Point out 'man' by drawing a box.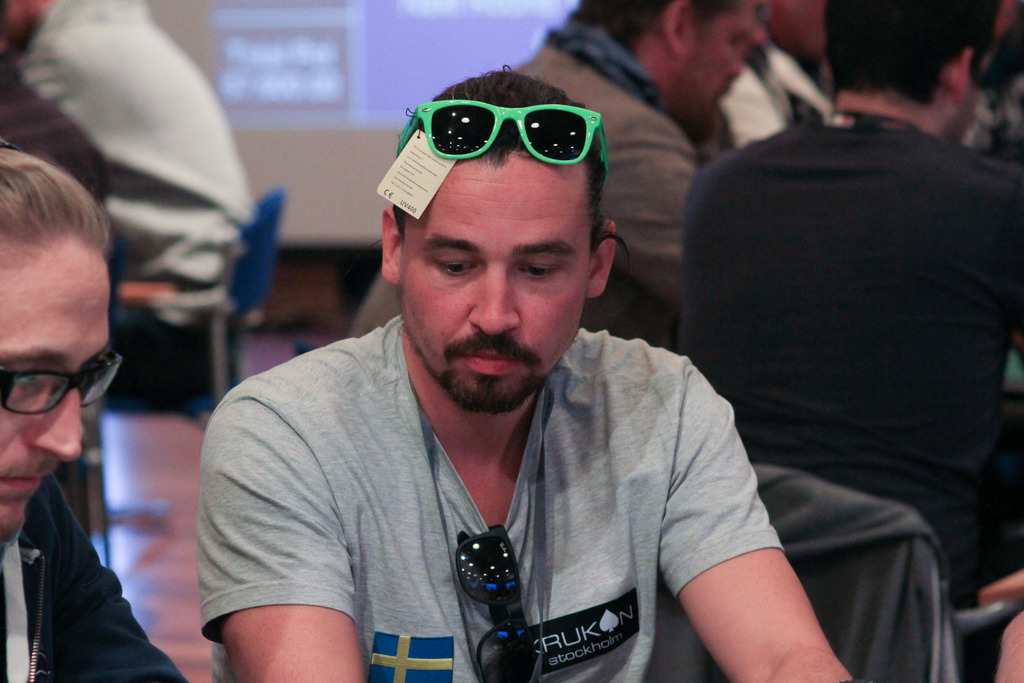
bbox=(350, 0, 761, 352).
